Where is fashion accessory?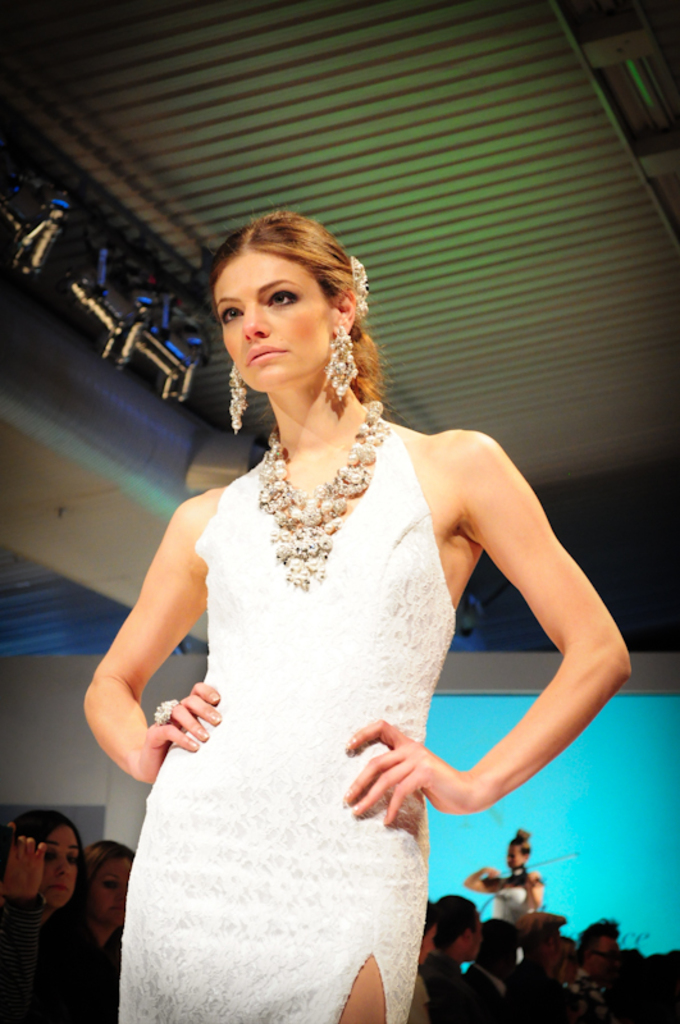
(321,324,359,401).
